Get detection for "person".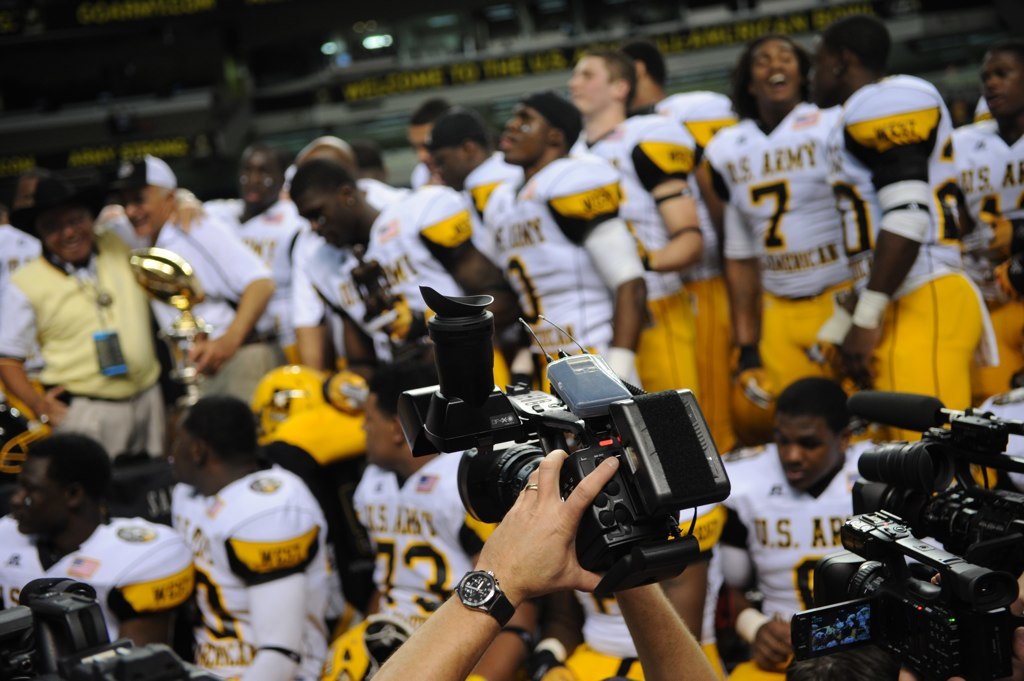
Detection: (401, 95, 455, 192).
